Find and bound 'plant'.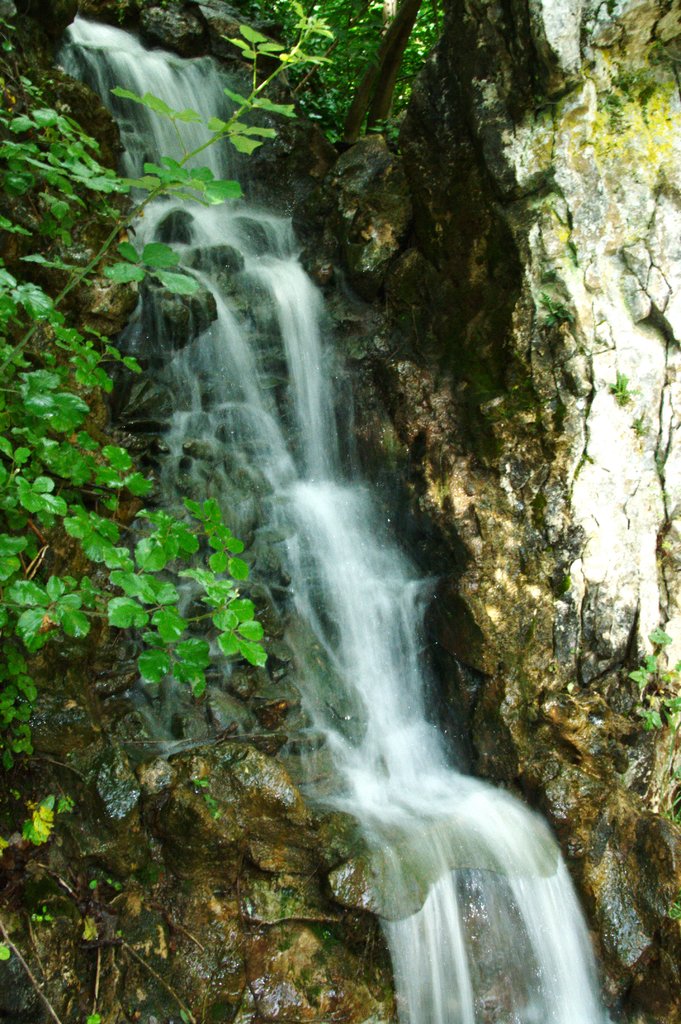
Bound: (0,945,16,972).
